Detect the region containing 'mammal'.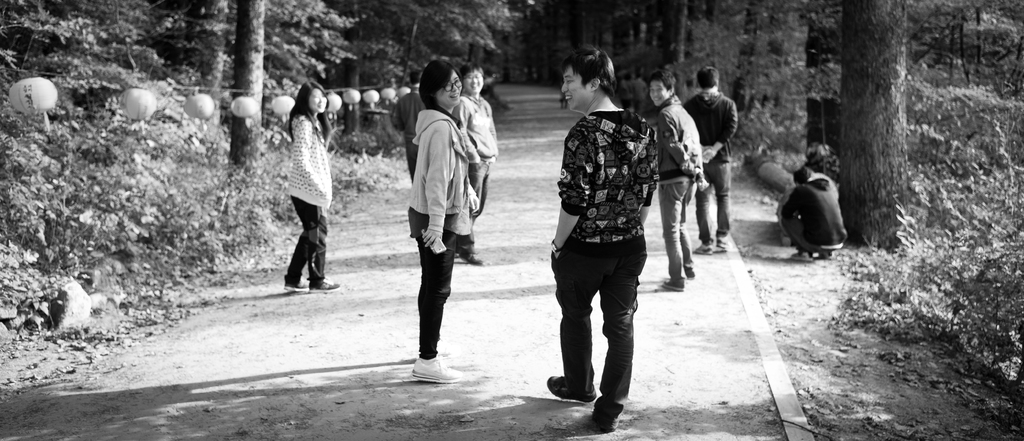
rect(788, 163, 848, 262).
